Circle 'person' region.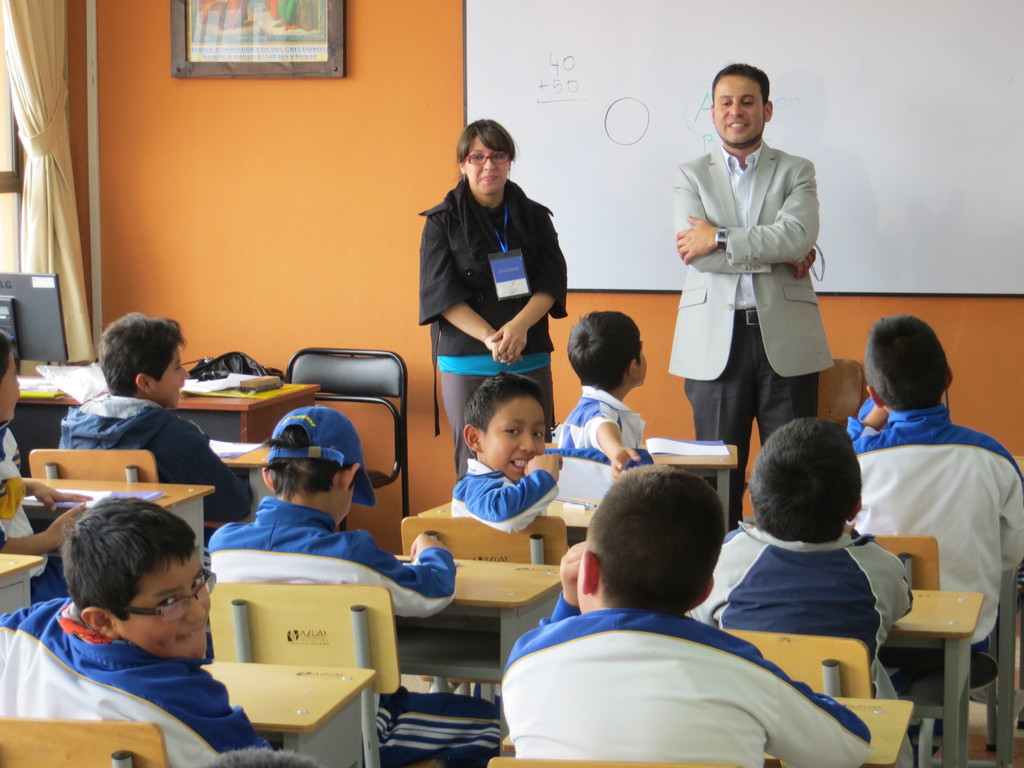
Region: (556, 303, 659, 474).
